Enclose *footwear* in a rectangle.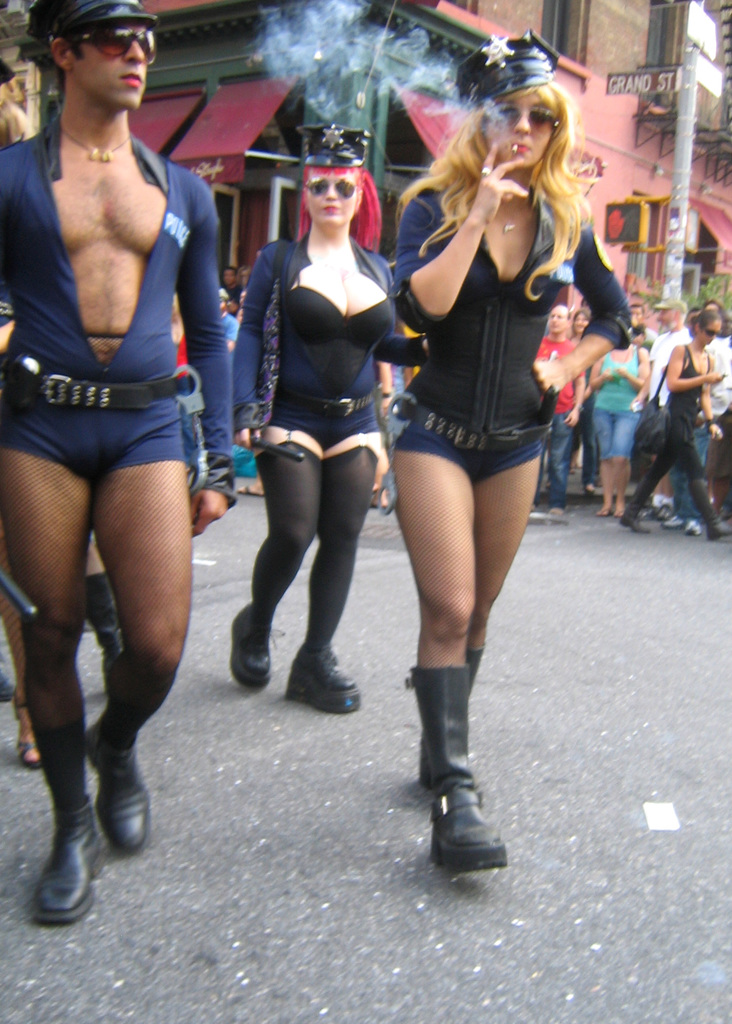
l=618, t=502, r=653, b=538.
